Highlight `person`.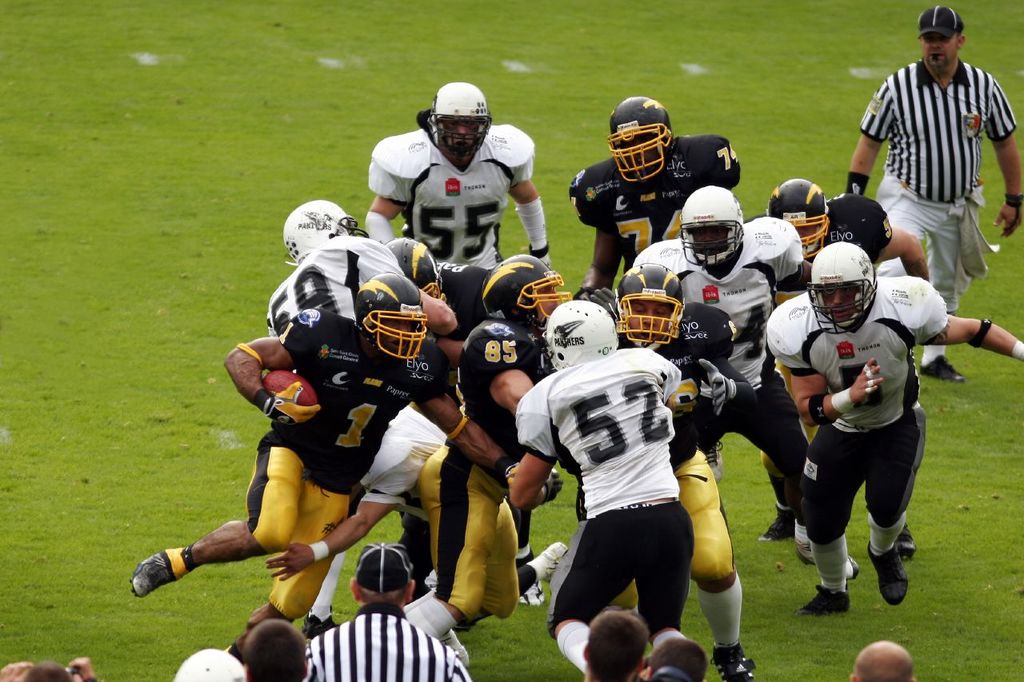
Highlighted region: {"x1": 260, "y1": 197, "x2": 458, "y2": 341}.
